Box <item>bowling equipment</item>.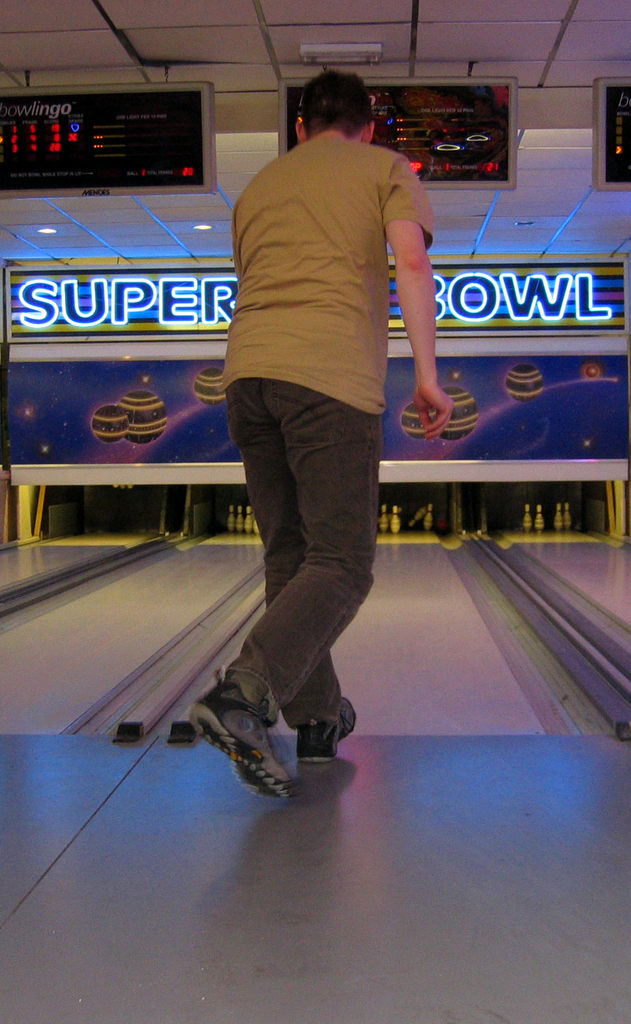
<region>534, 503, 544, 532</region>.
